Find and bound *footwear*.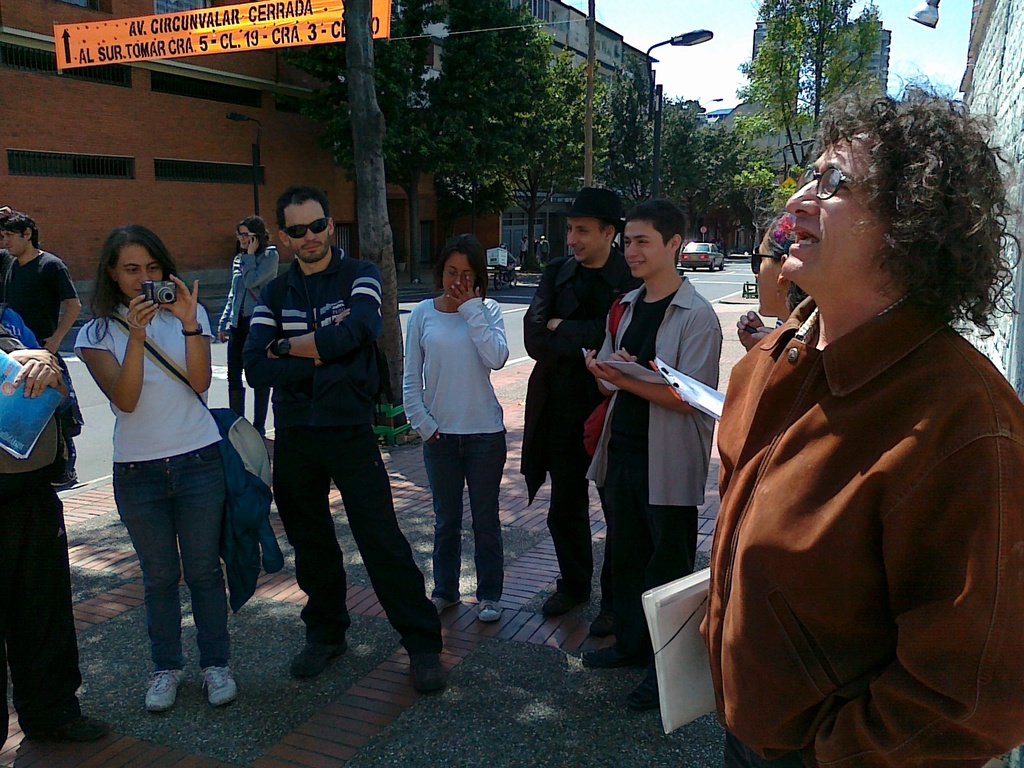
Bound: left=34, top=717, right=122, bottom=747.
